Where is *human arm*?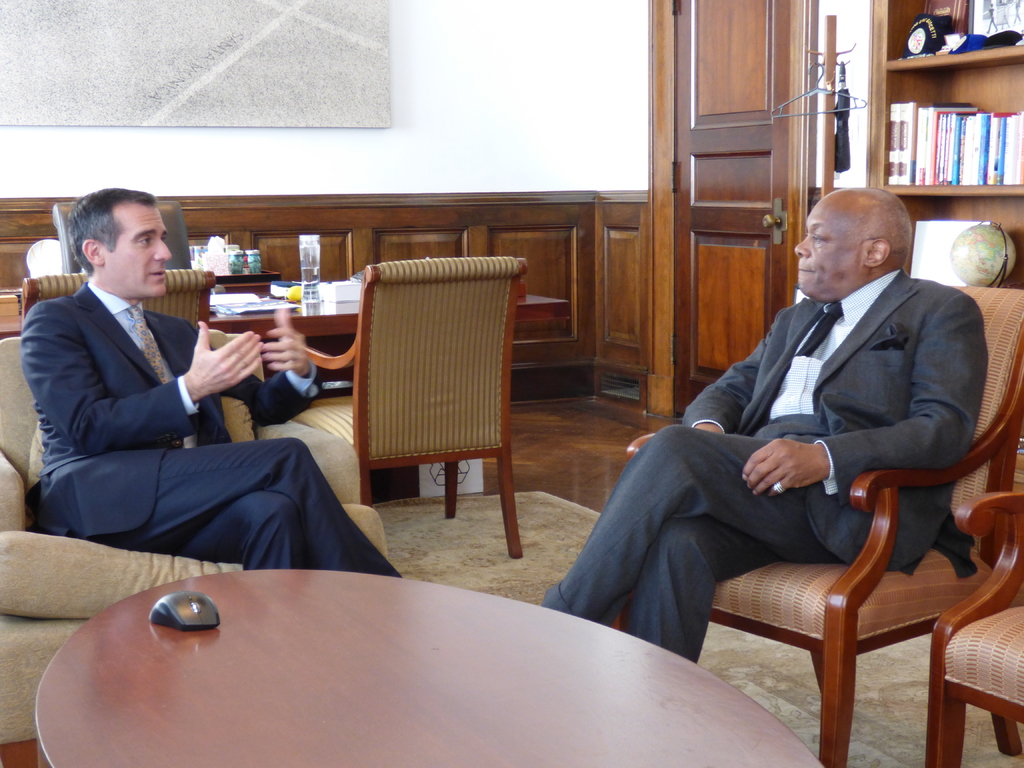
52/302/266/461.
